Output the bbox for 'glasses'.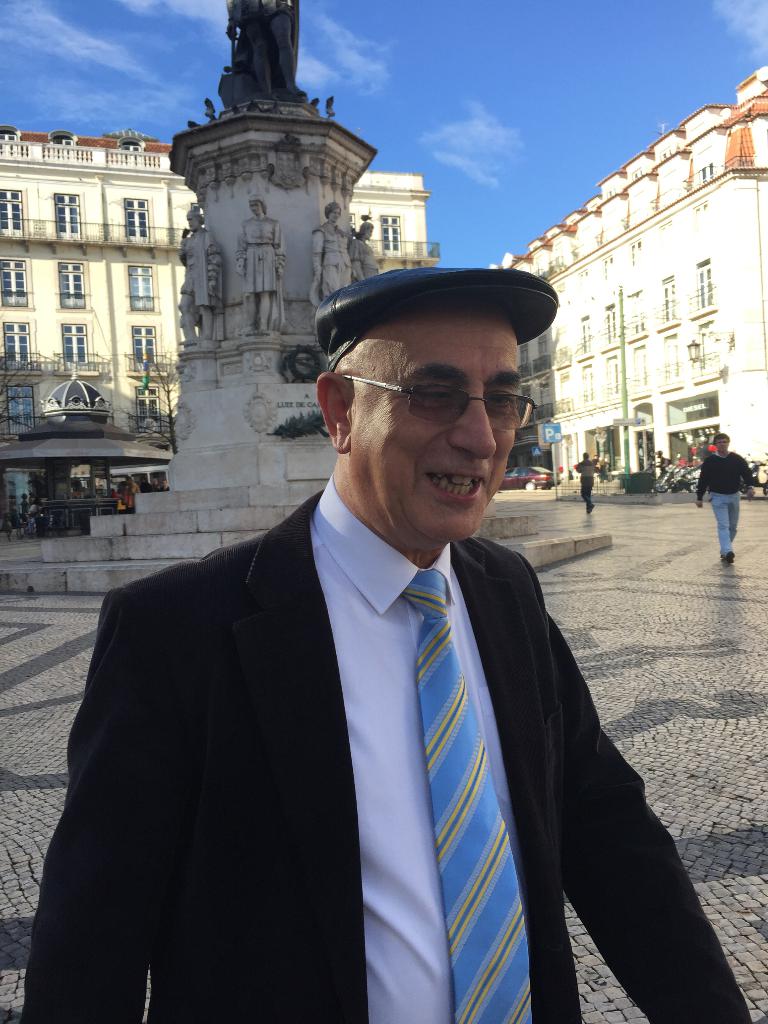
crop(347, 366, 556, 421).
